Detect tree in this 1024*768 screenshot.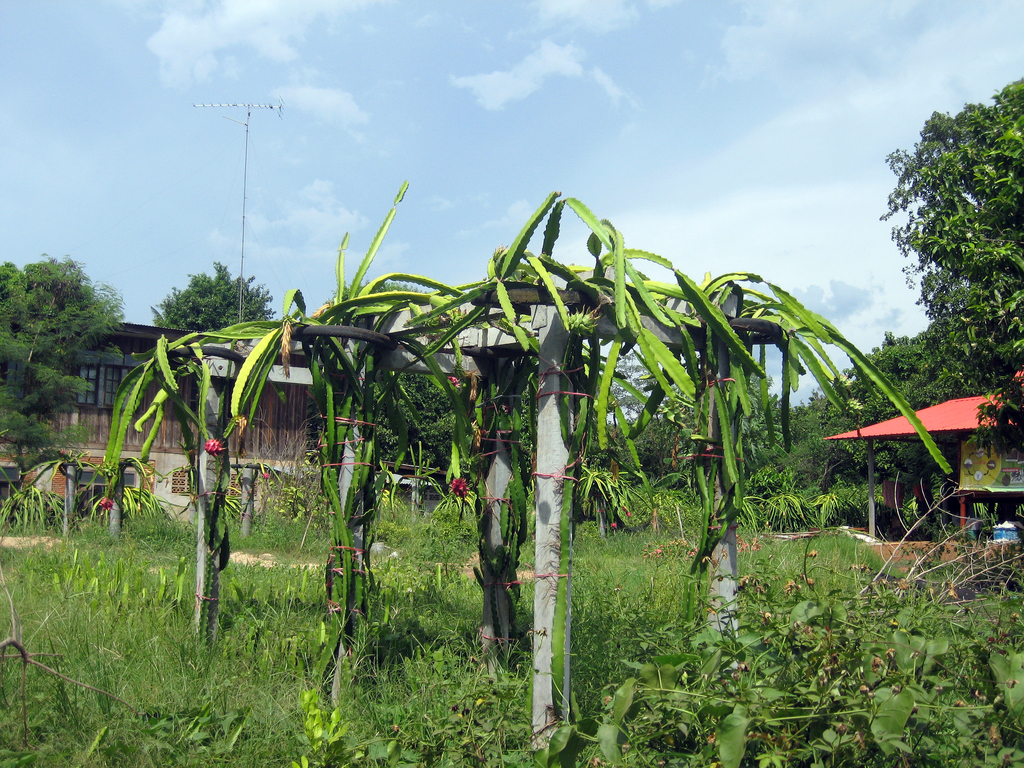
Detection: 894/84/1020/403.
